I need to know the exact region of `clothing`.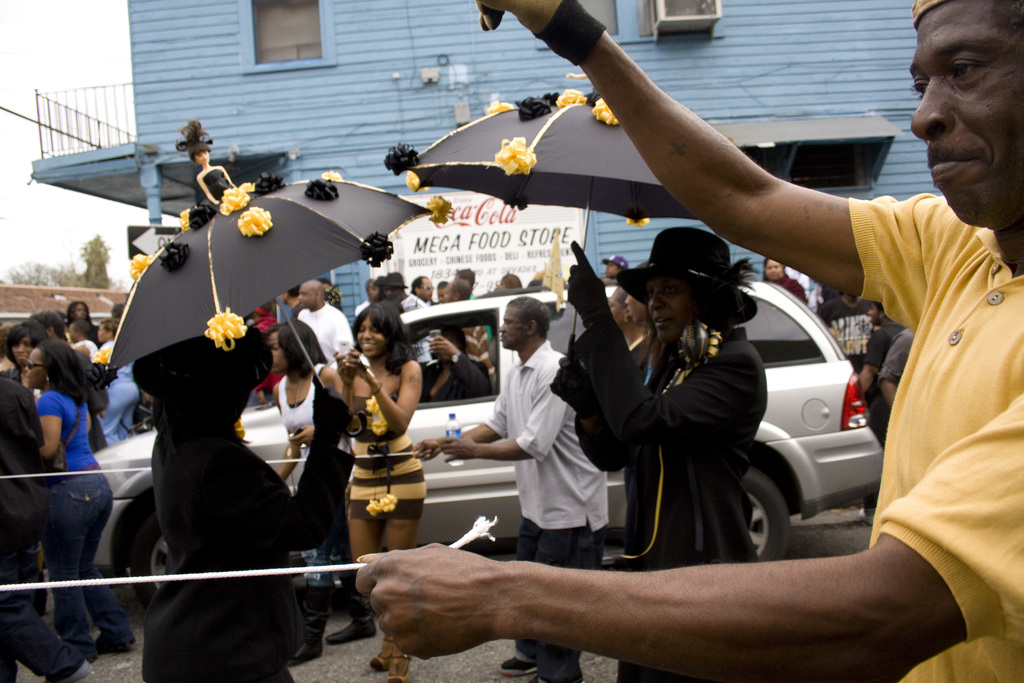
Region: locate(866, 315, 897, 513).
